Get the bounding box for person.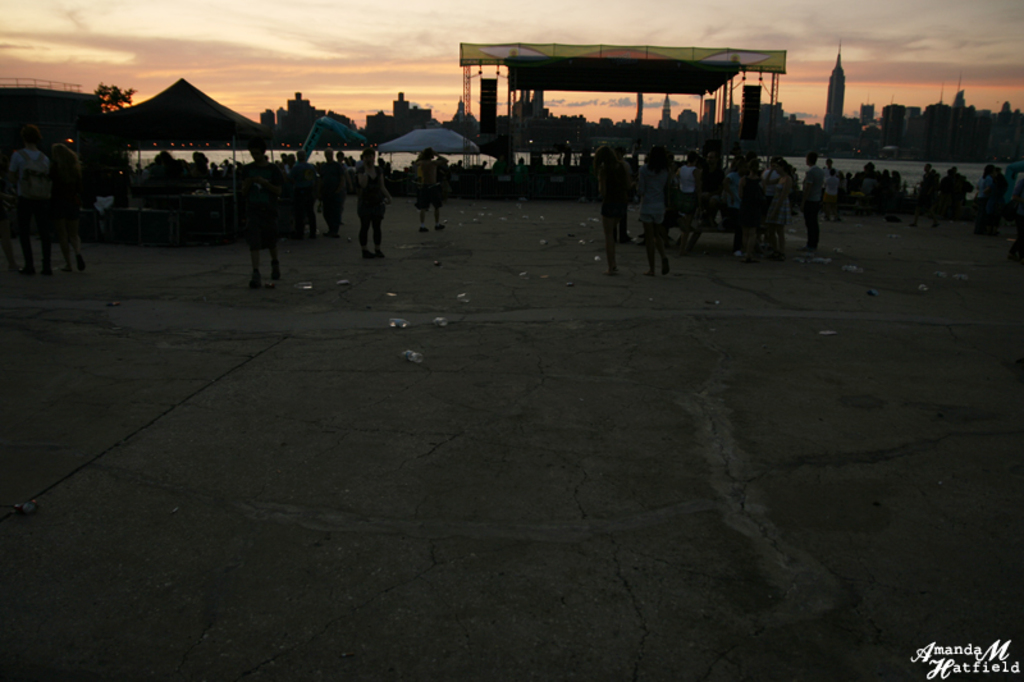
Rect(239, 133, 287, 280).
